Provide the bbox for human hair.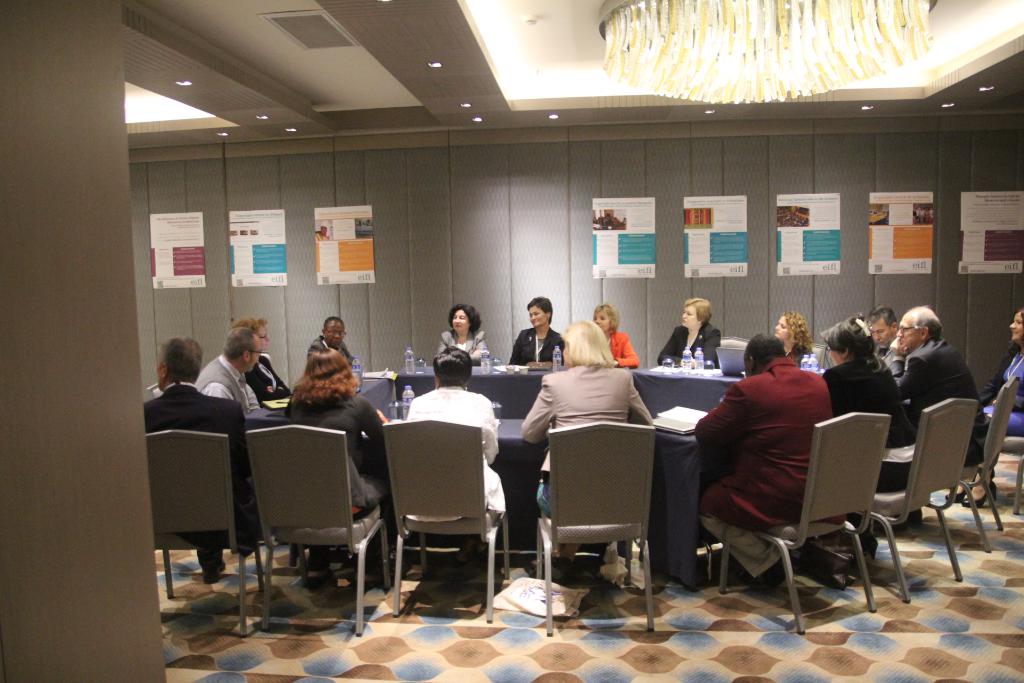
detection(913, 304, 943, 338).
